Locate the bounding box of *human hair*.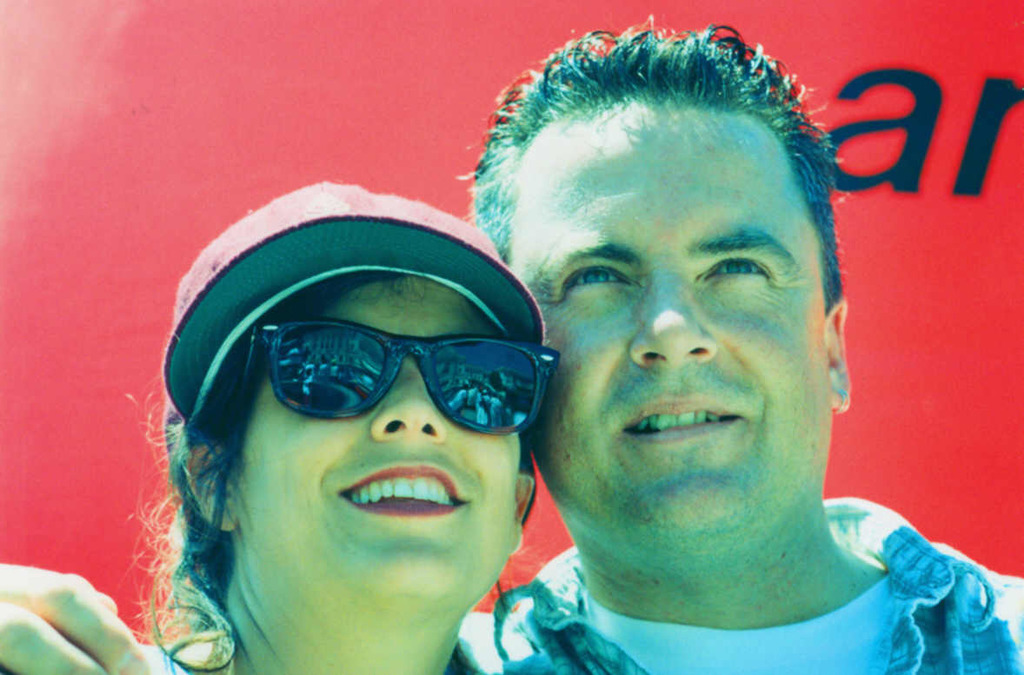
Bounding box: 138, 268, 534, 674.
